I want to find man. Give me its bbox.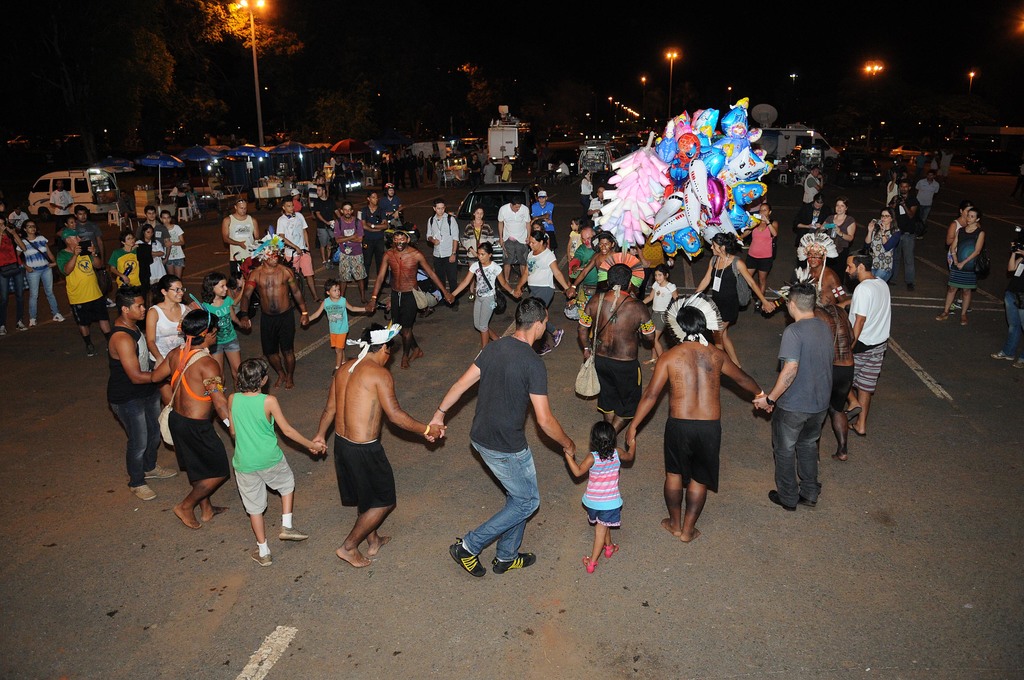
region(781, 283, 855, 462).
